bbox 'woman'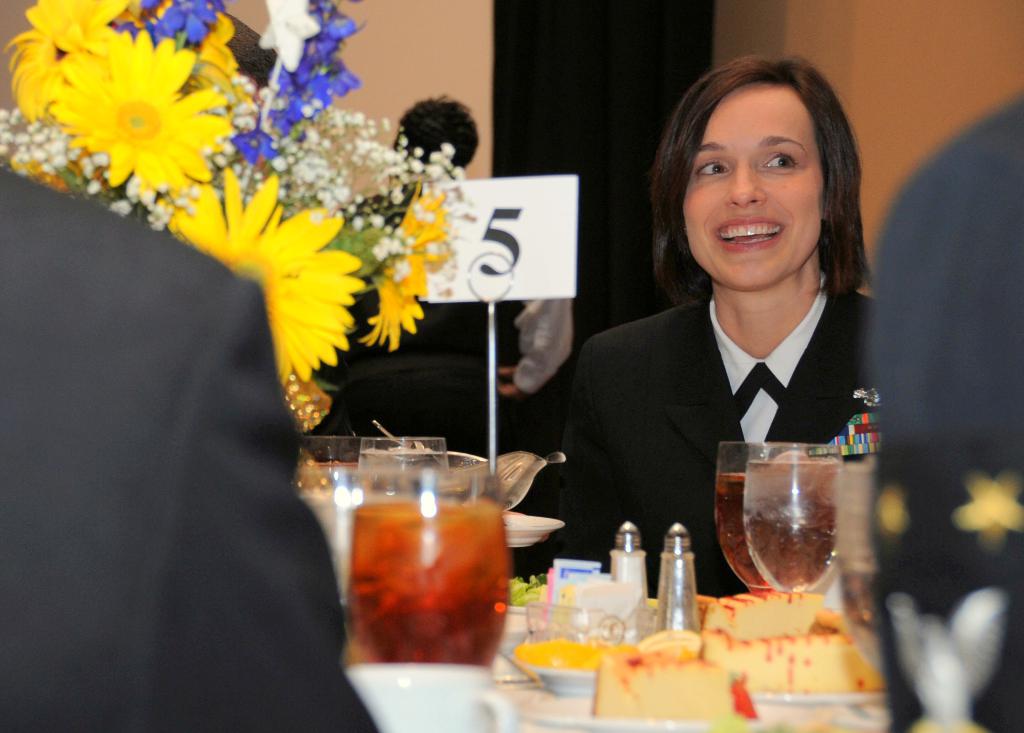
{"left": 558, "top": 71, "right": 909, "bottom": 554}
